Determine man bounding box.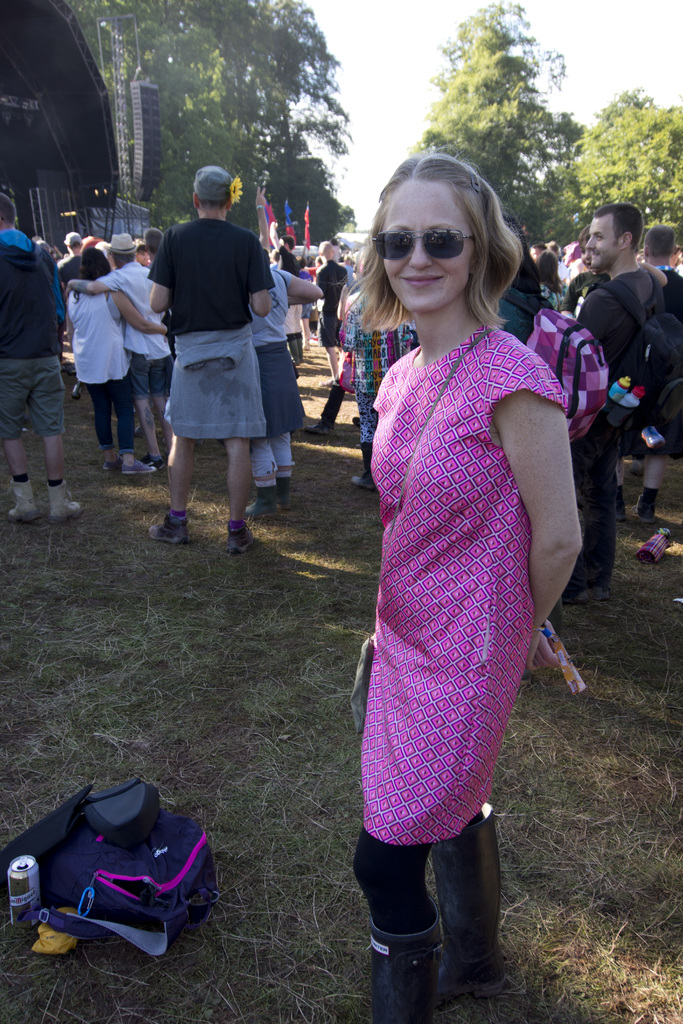
Determined: 59 225 83 295.
